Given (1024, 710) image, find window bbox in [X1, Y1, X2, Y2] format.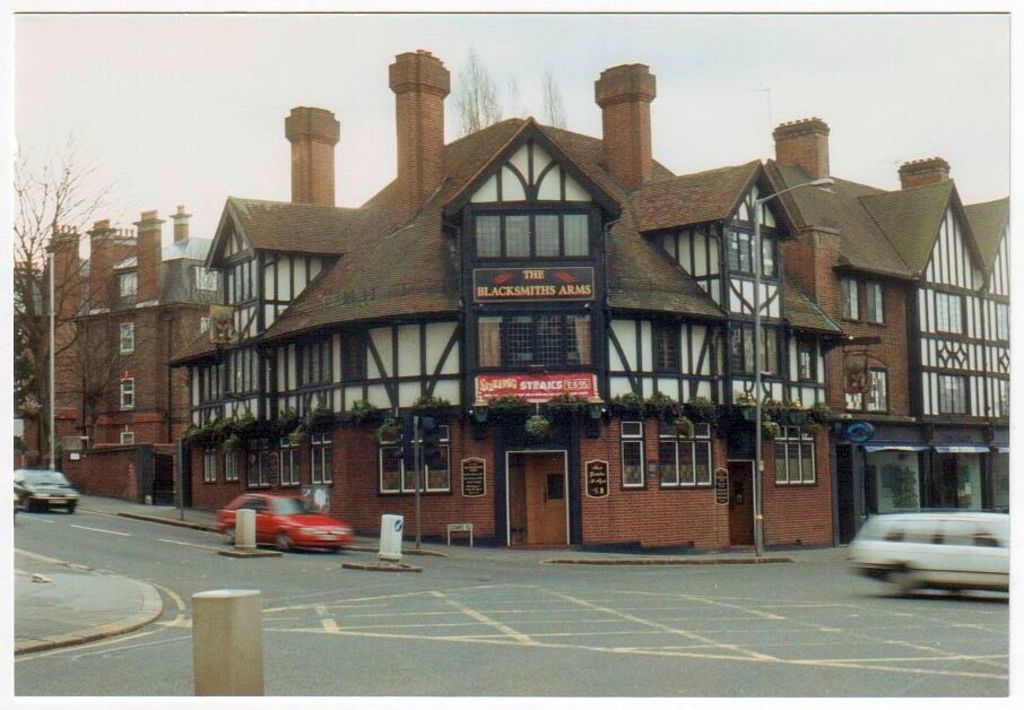
[931, 294, 967, 332].
